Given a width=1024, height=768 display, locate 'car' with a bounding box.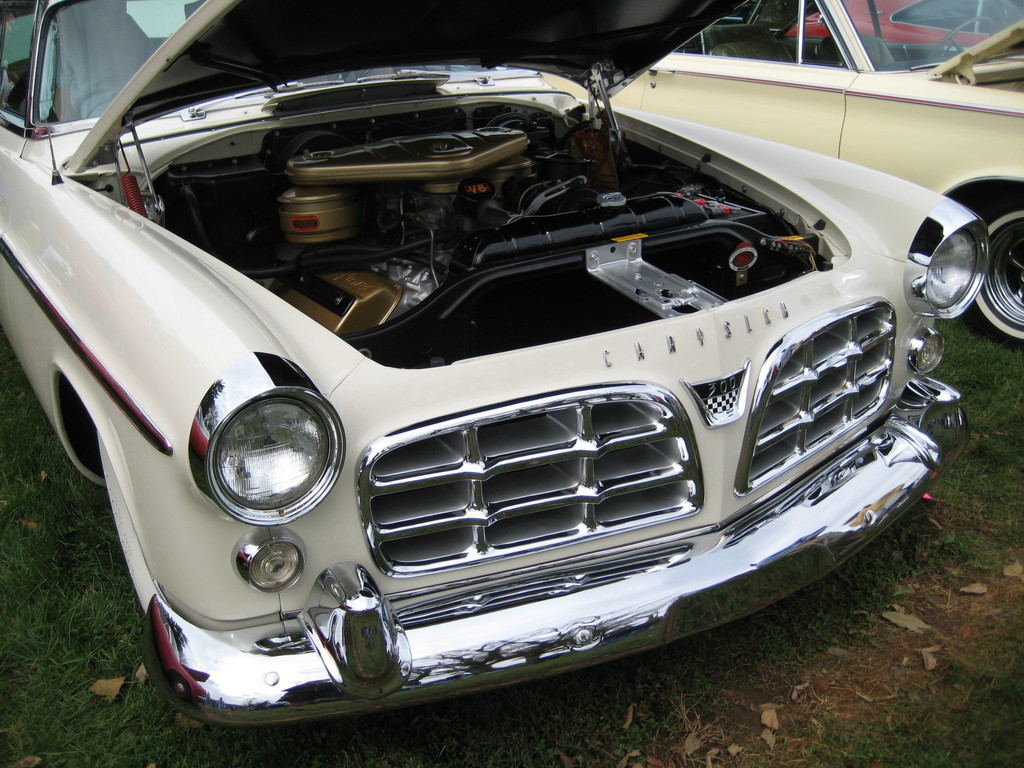
Located: region(796, 0, 1023, 44).
